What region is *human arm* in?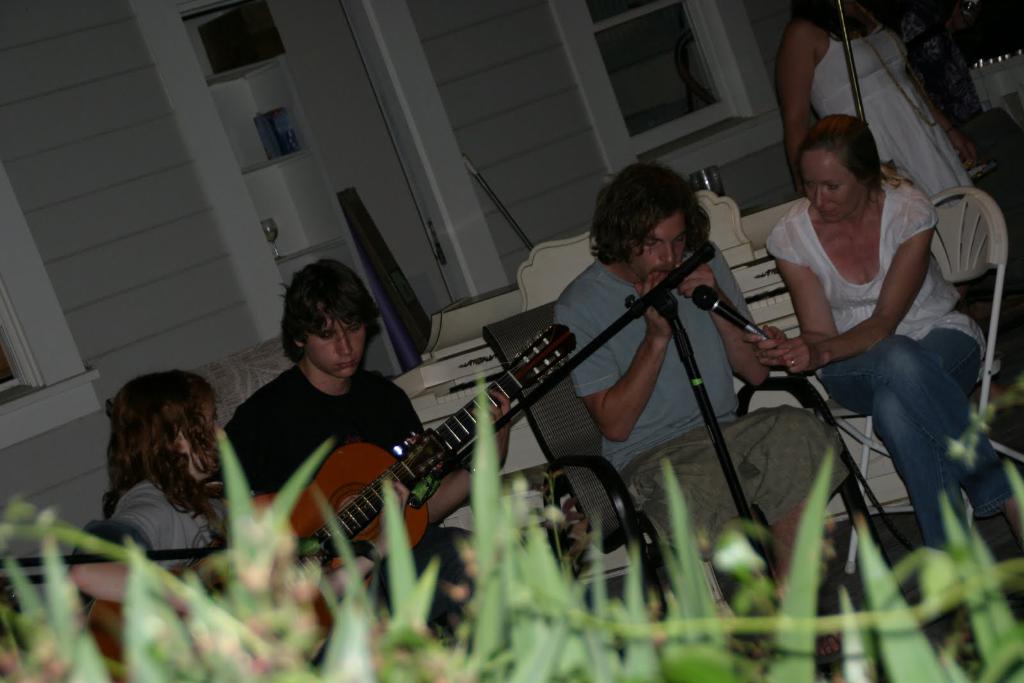
select_region(676, 241, 762, 388).
